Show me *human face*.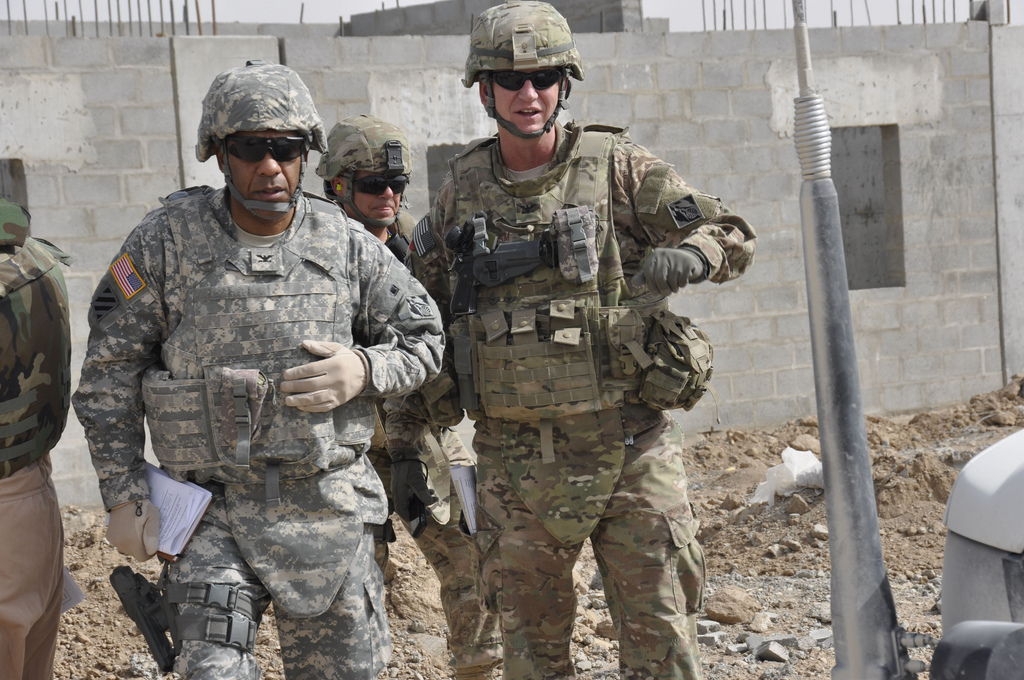
*human face* is here: crop(344, 172, 398, 226).
